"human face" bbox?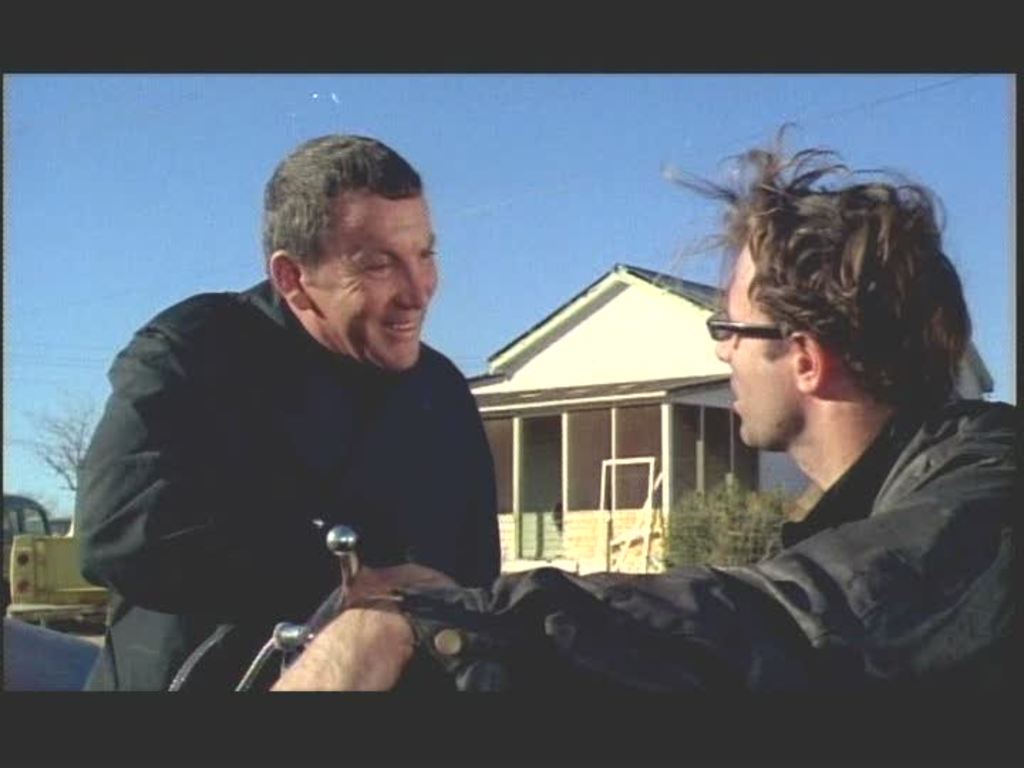
711/240/801/441
